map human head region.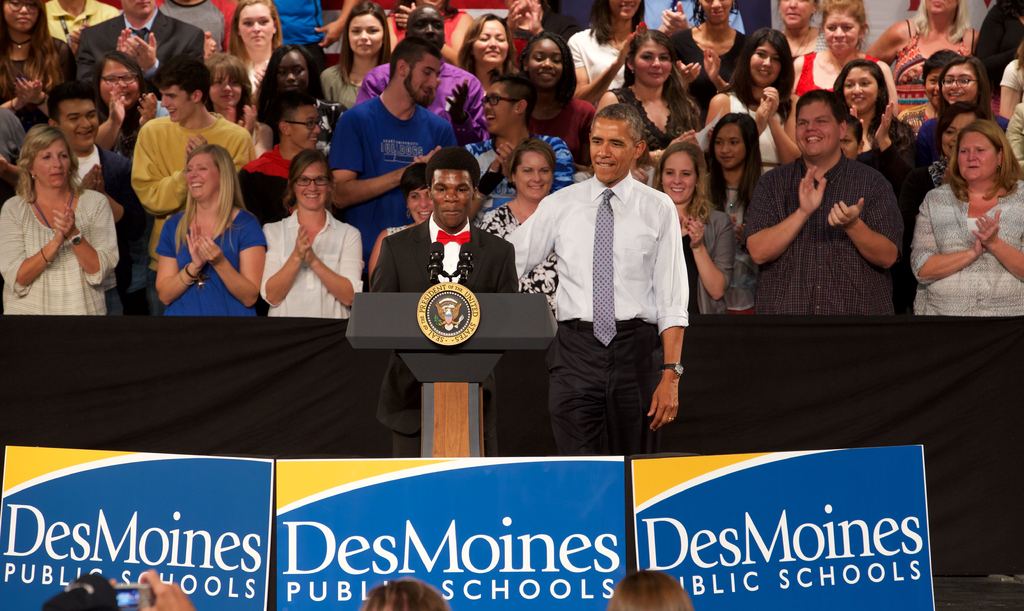
Mapped to 97,52,144,106.
